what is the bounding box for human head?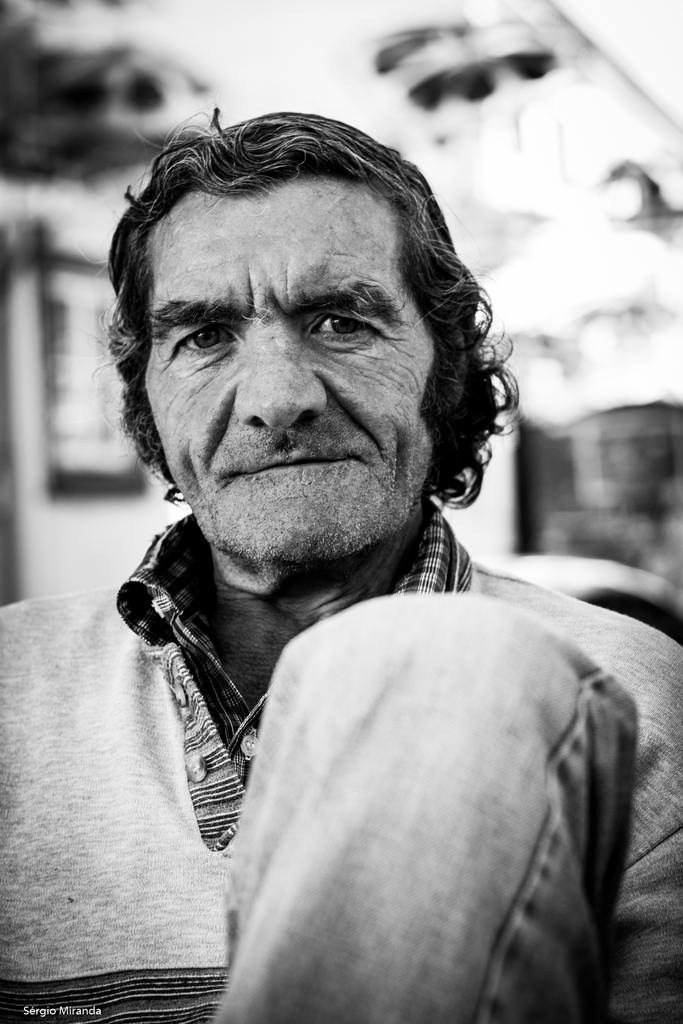
locate(113, 102, 486, 505).
